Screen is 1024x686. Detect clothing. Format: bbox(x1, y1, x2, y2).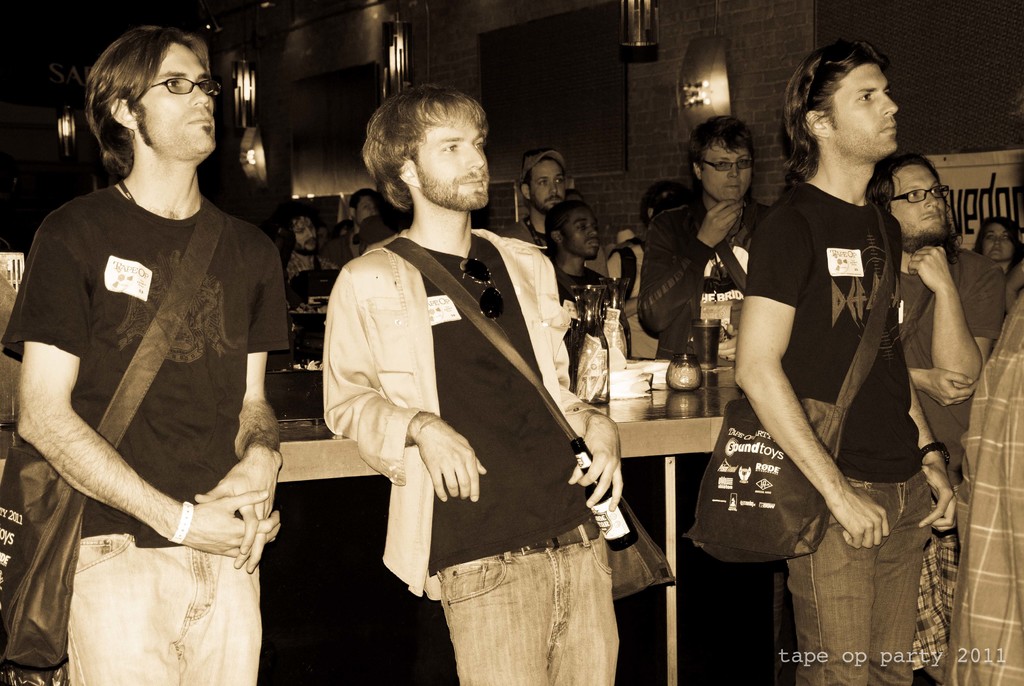
bbox(894, 229, 1014, 678).
